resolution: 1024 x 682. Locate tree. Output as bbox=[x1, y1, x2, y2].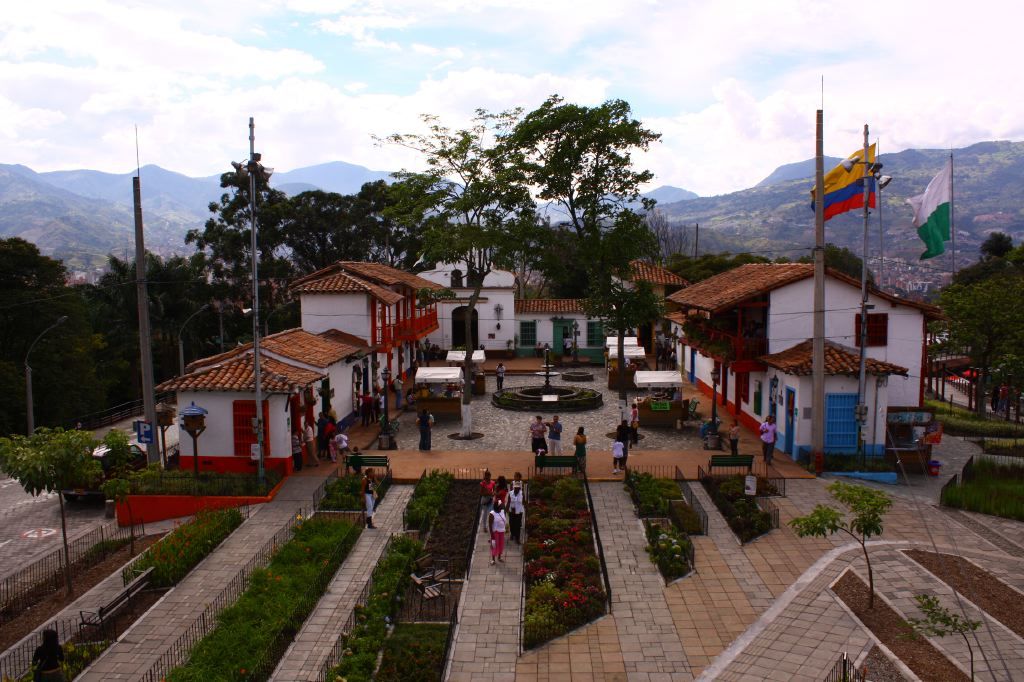
bbox=[281, 192, 360, 287].
